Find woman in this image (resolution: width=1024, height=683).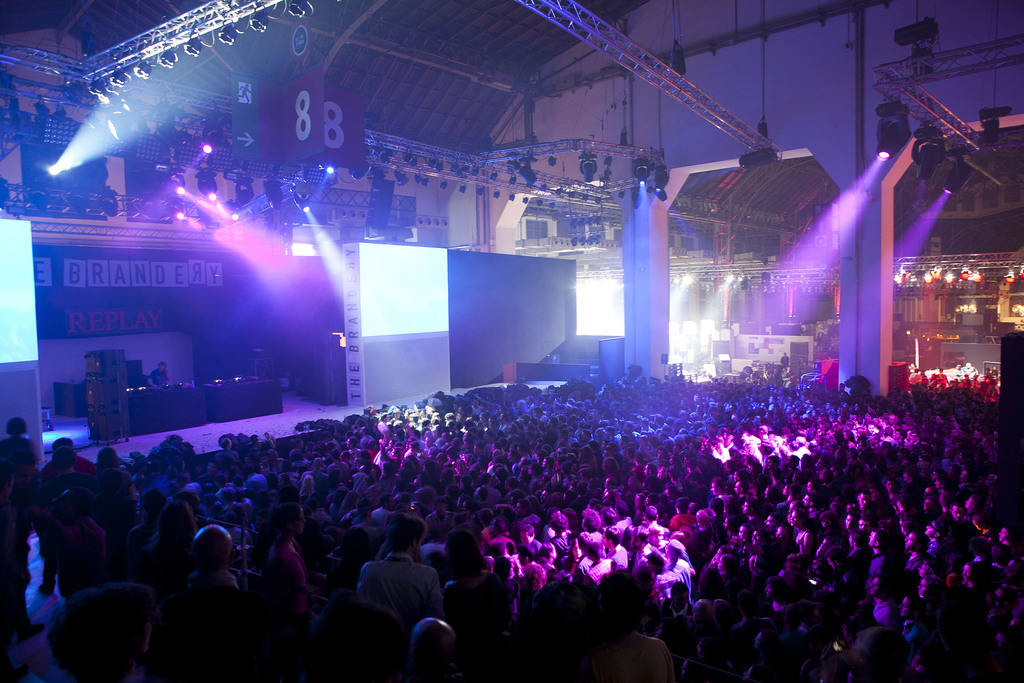
<region>267, 504, 307, 583</region>.
